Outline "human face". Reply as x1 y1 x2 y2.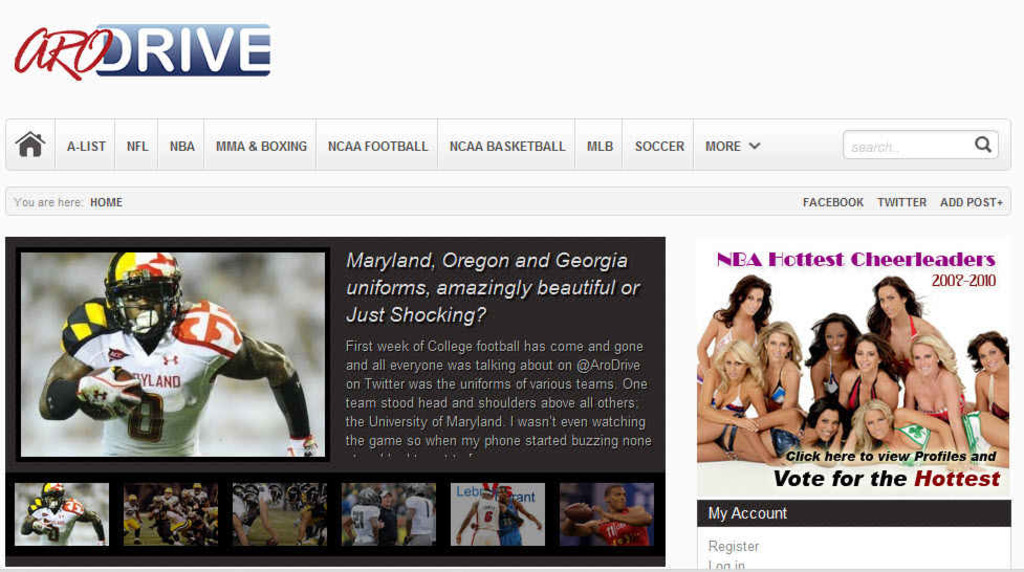
879 285 902 313.
